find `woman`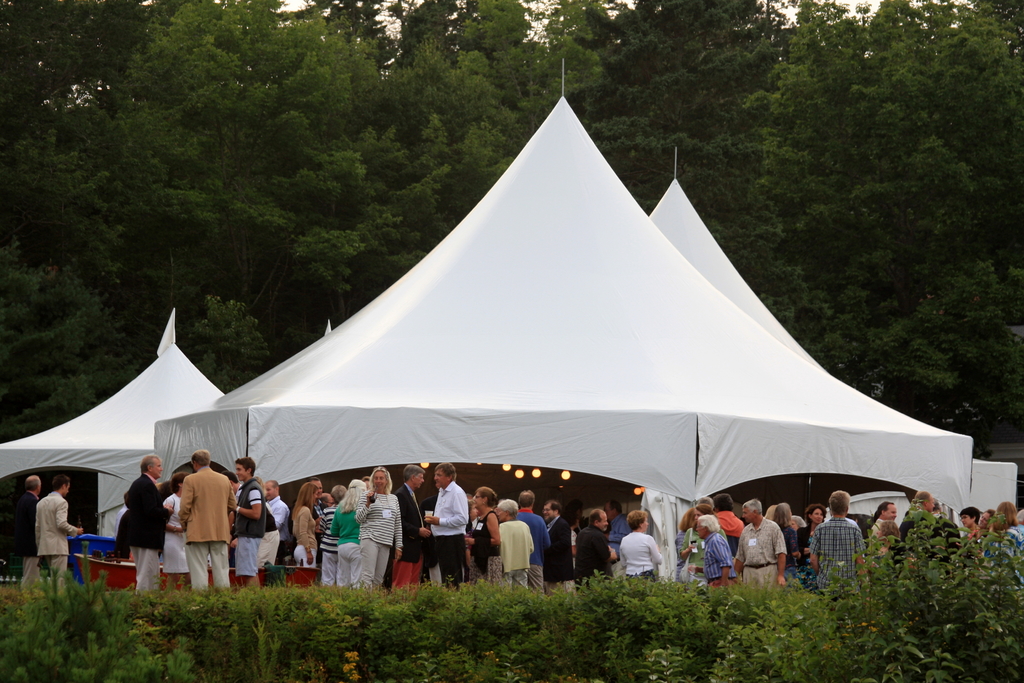
956/509/981/543
